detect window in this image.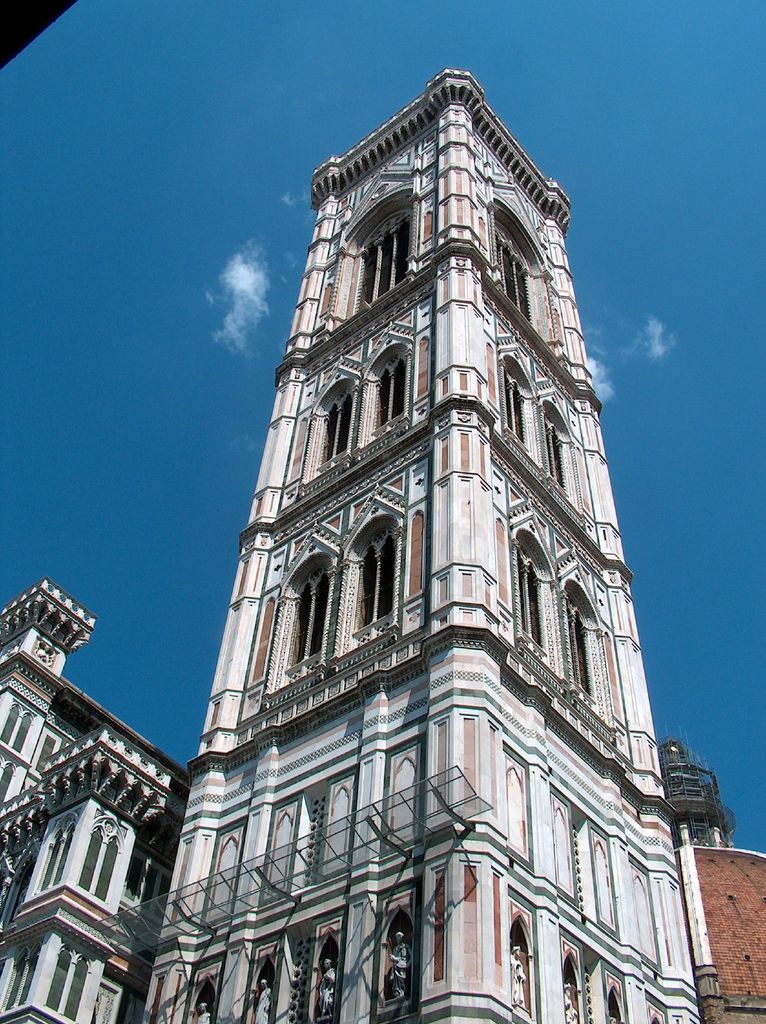
Detection: [left=507, top=554, right=550, bottom=652].
